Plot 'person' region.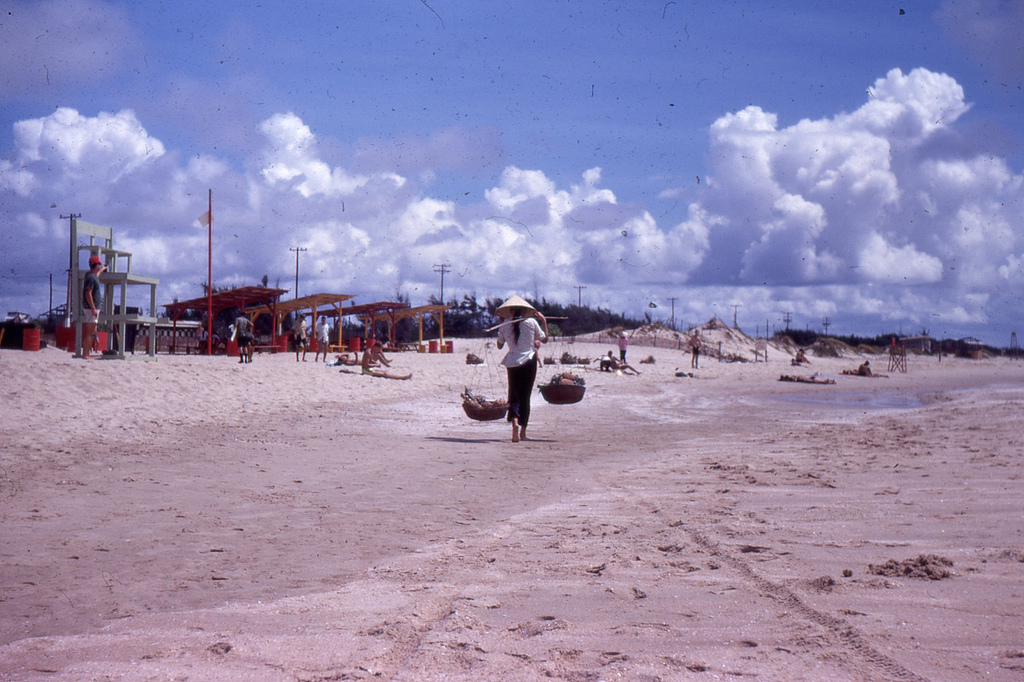
Plotted at [x1=364, y1=336, x2=412, y2=382].
